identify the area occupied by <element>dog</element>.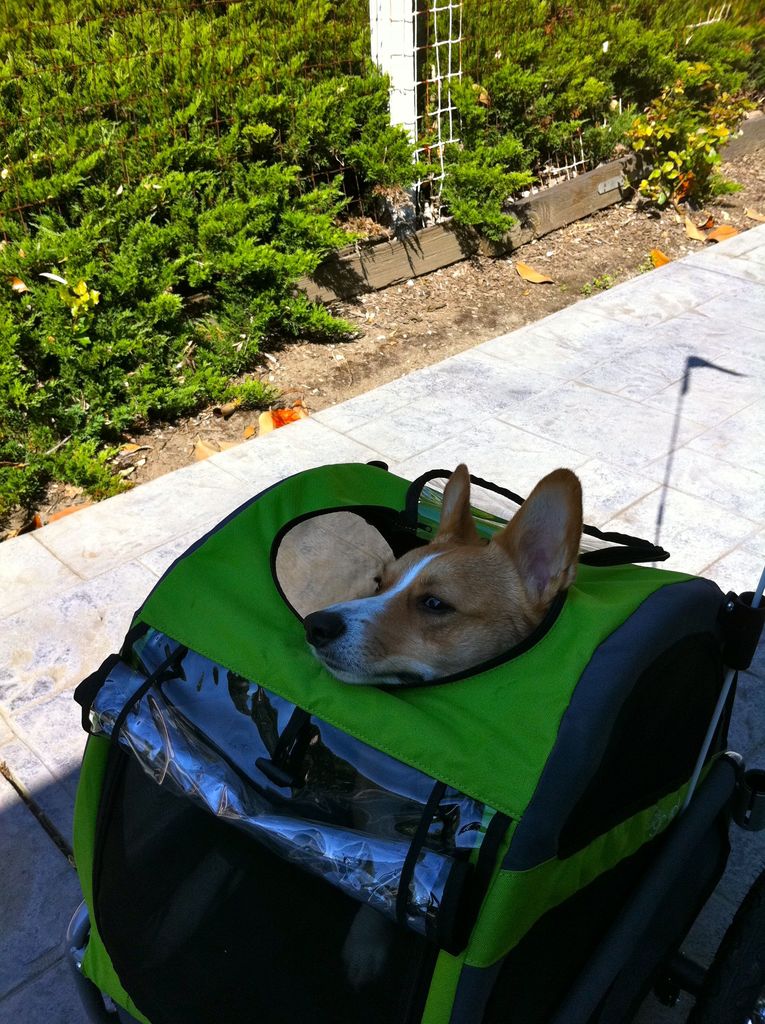
Area: [left=301, top=458, right=586, bottom=986].
